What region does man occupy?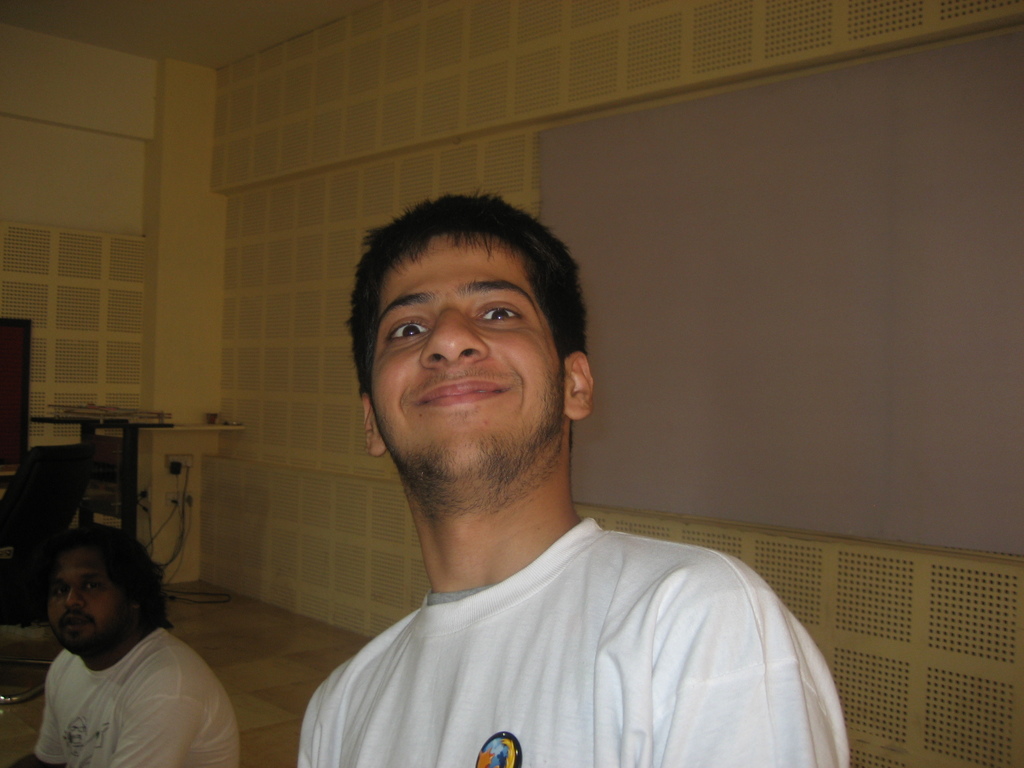
locate(12, 525, 250, 764).
